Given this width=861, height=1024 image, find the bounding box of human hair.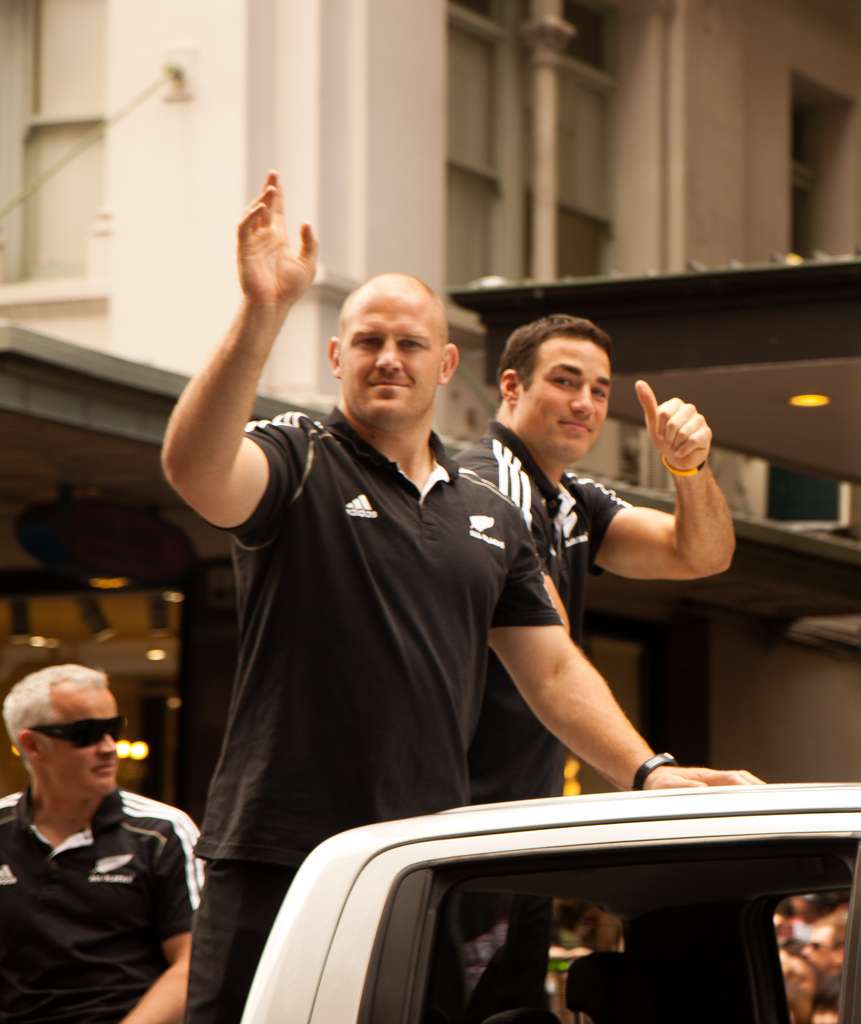
(left=3, top=665, right=108, bottom=777).
